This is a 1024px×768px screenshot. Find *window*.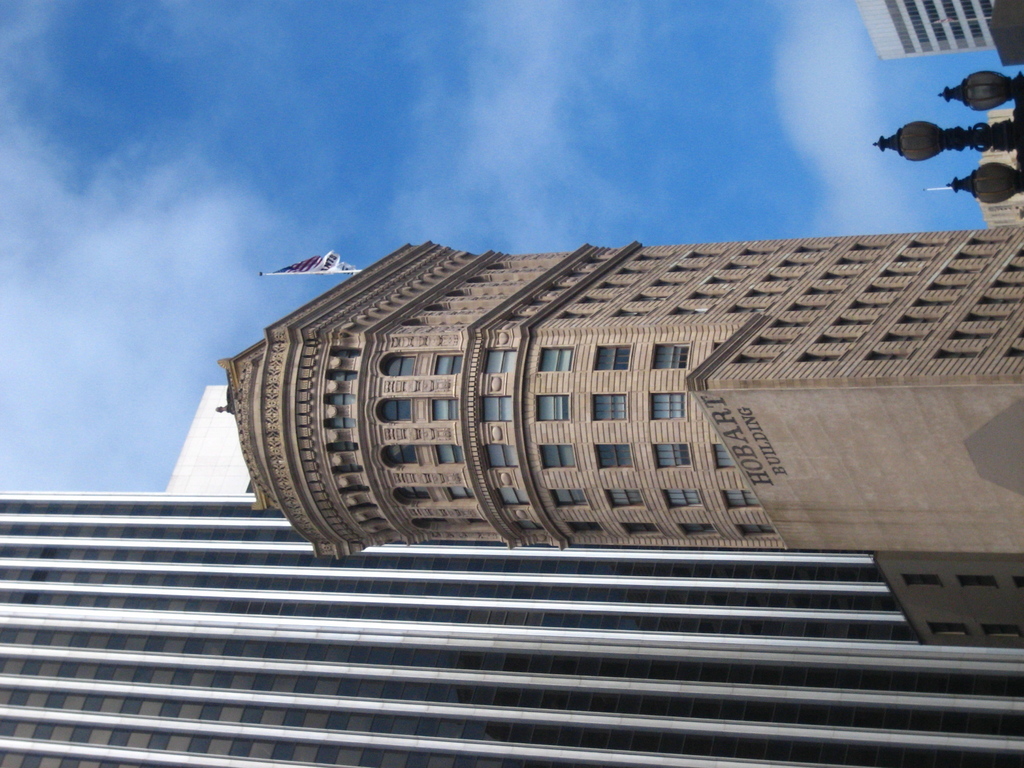
Bounding box: {"left": 722, "top": 491, "right": 758, "bottom": 511}.
